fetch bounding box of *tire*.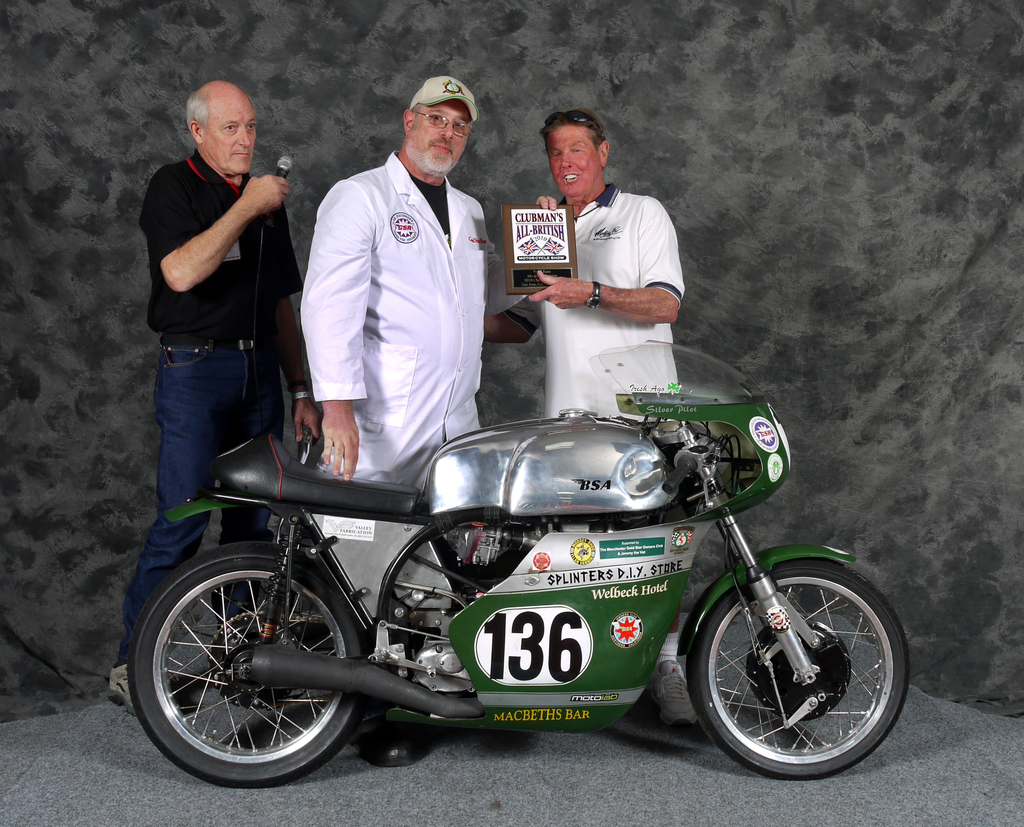
Bbox: box=[132, 543, 346, 791].
